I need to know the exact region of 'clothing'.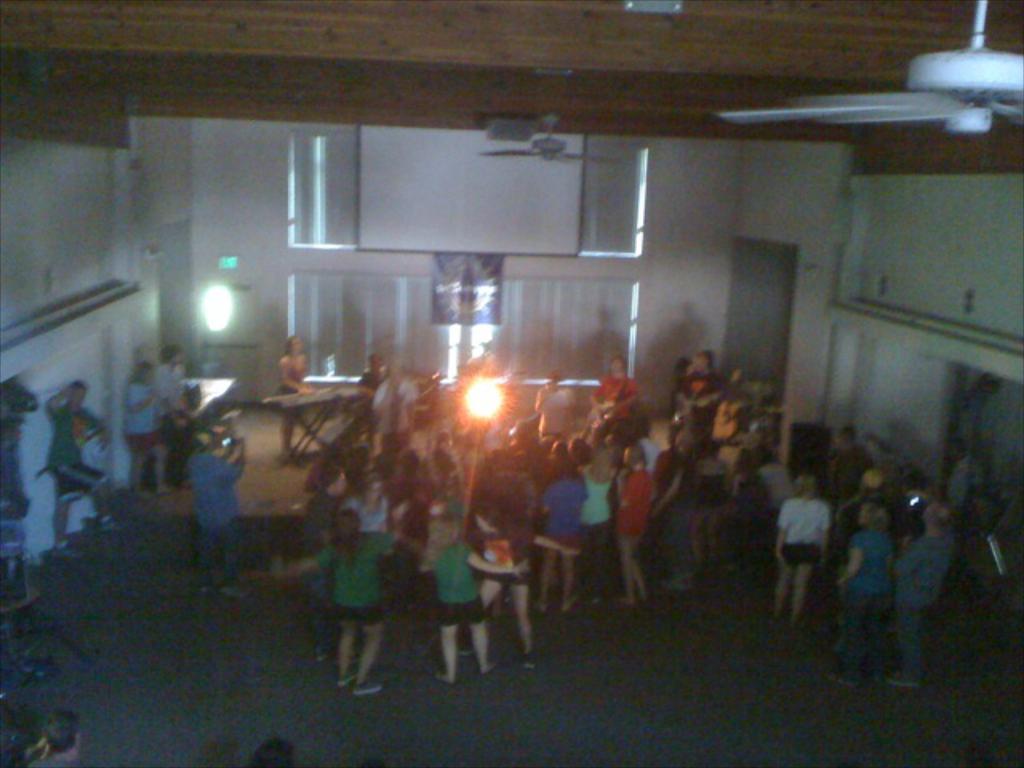
Region: <region>307, 510, 387, 690</region>.
